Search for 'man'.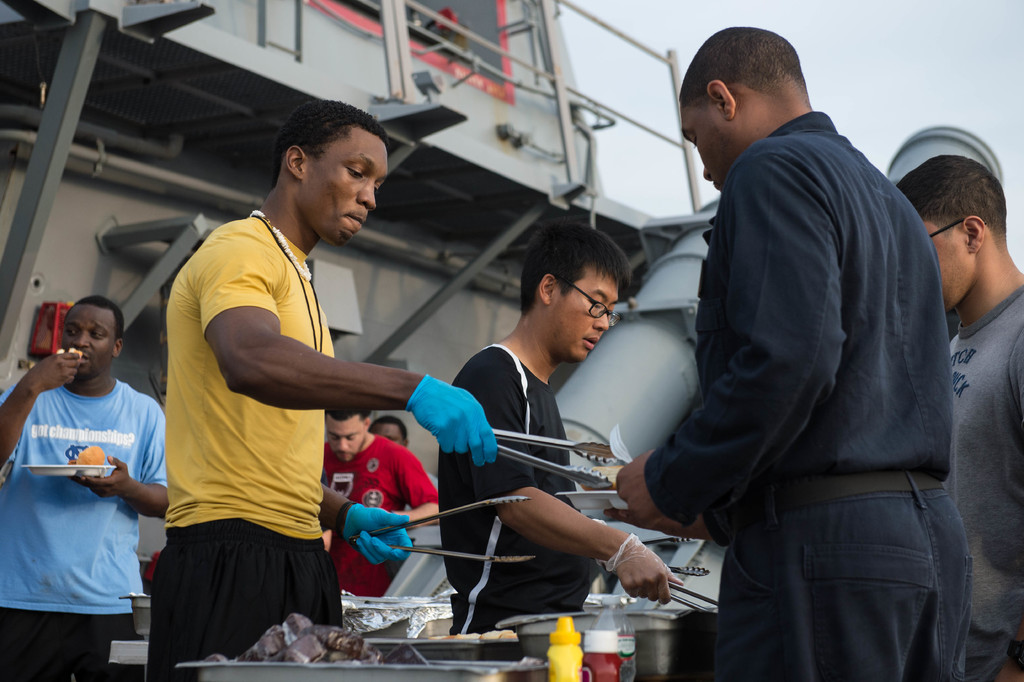
Found at detection(447, 220, 632, 620).
